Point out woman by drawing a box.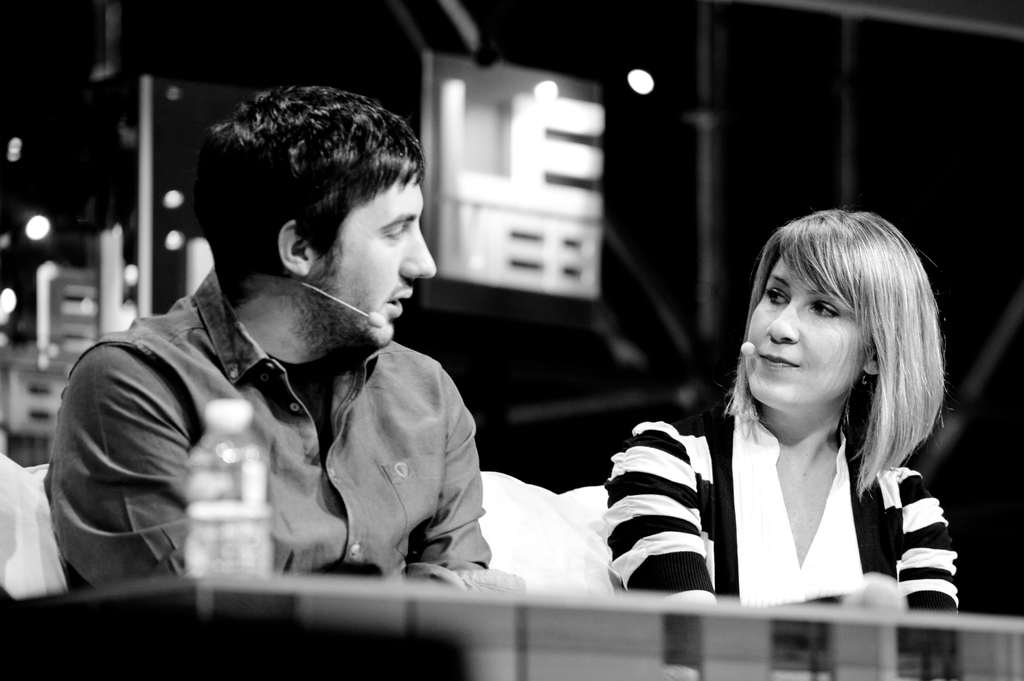
(588, 205, 977, 632).
